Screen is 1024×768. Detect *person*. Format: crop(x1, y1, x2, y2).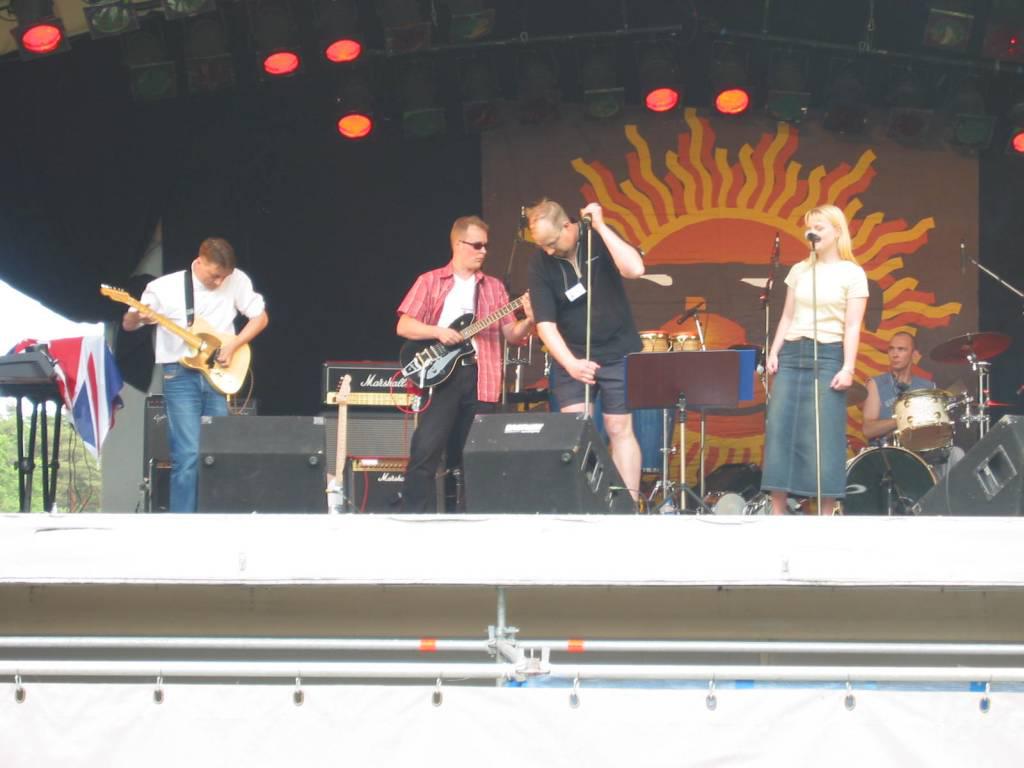
crop(388, 206, 521, 497).
